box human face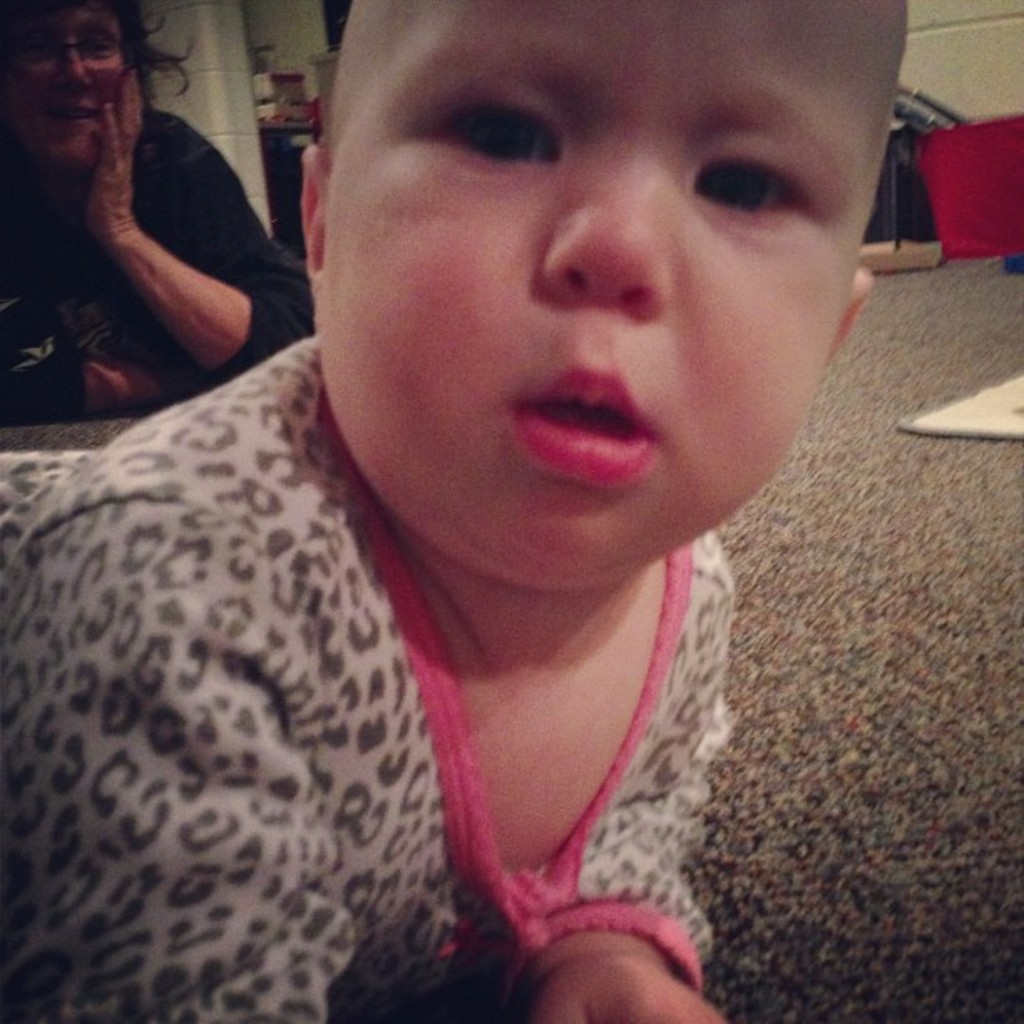
crop(2, 0, 129, 177)
